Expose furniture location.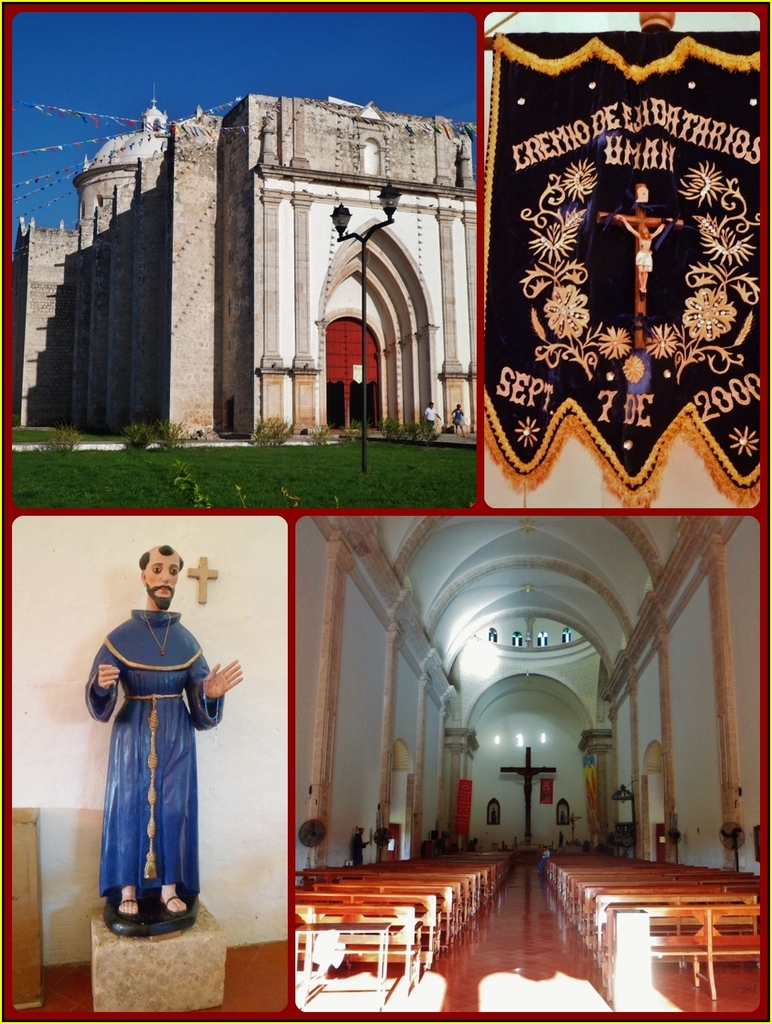
Exposed at x1=11 y1=807 x2=42 y2=1010.
